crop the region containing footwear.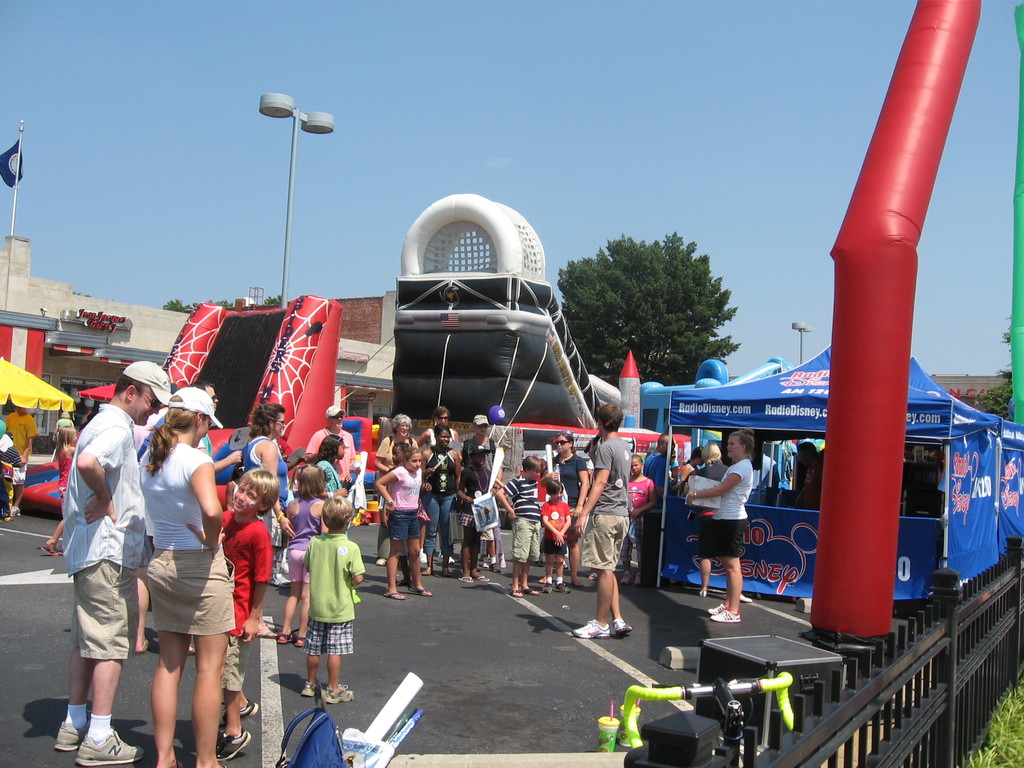
Crop region: <region>302, 680, 318, 696</region>.
